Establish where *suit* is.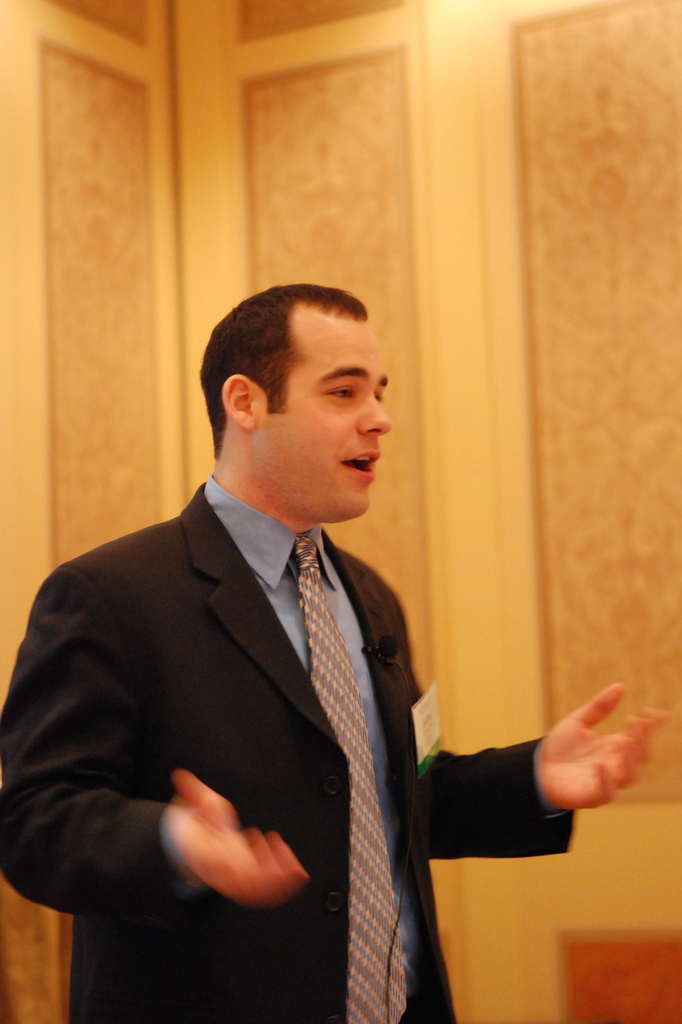
Established at <box>21,411,472,1001</box>.
